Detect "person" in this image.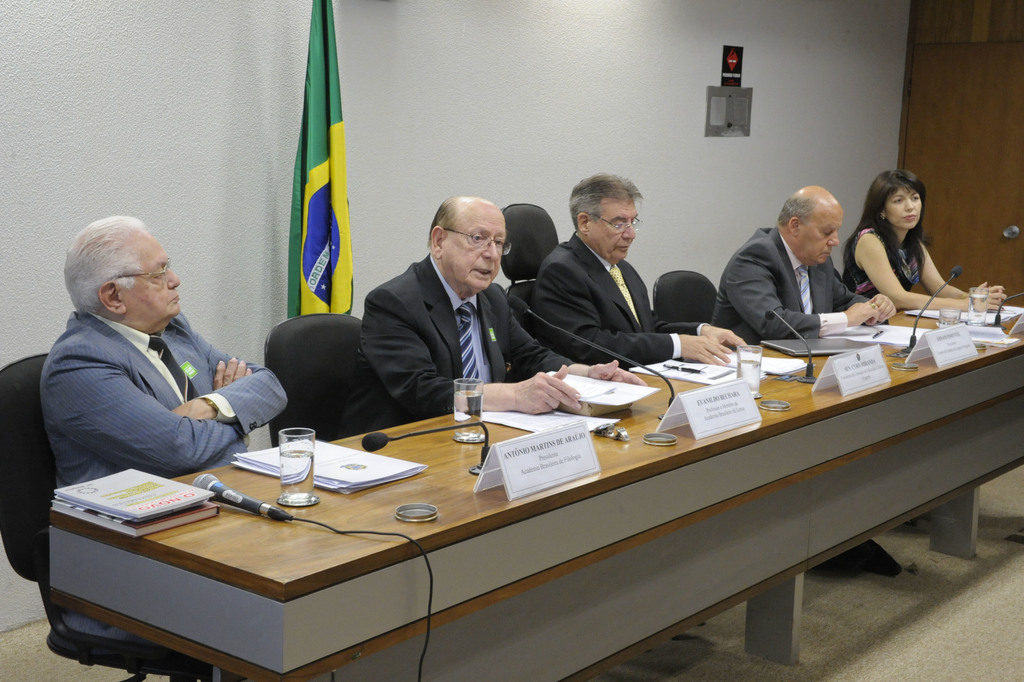
Detection: 836:165:1014:327.
